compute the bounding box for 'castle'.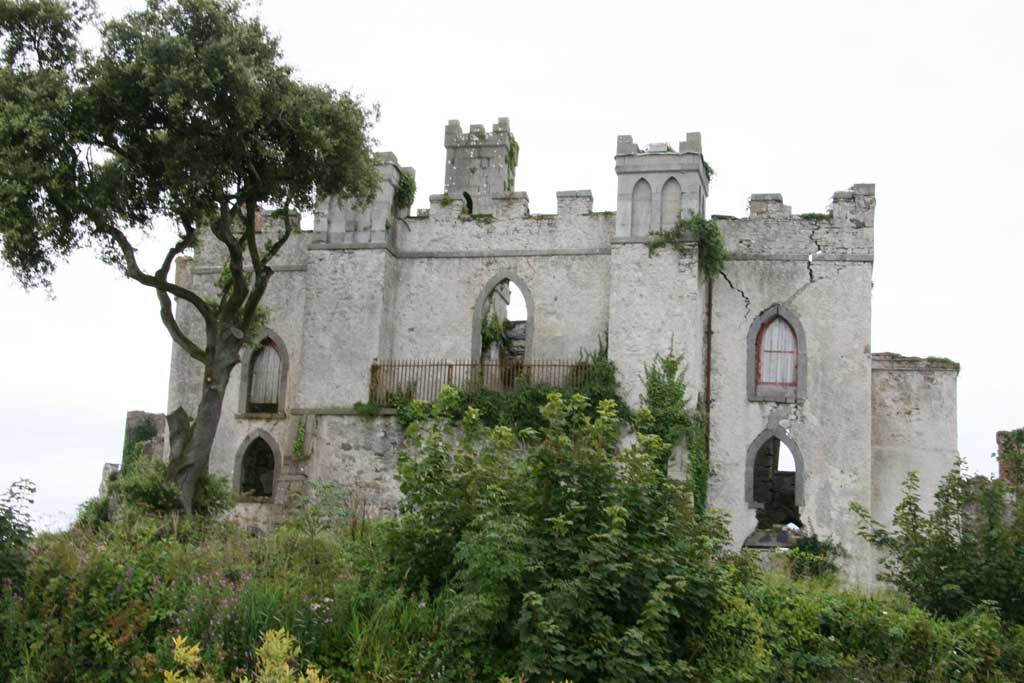
BBox(116, 115, 962, 594).
